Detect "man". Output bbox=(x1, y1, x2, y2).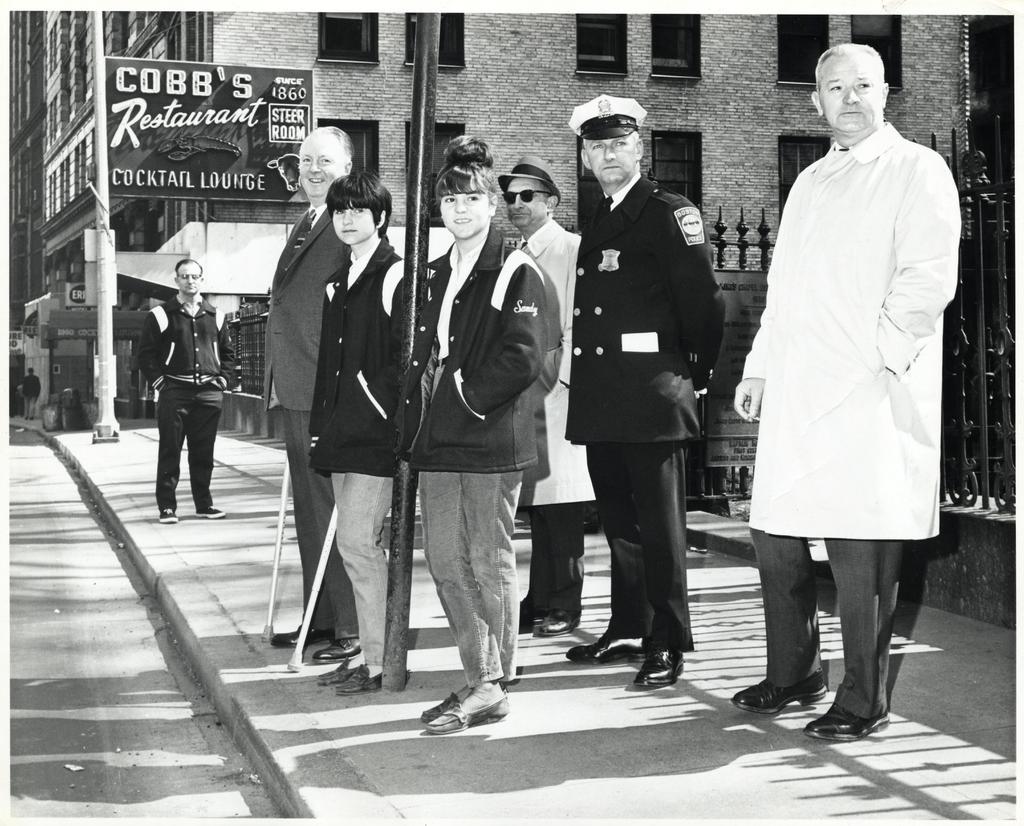
bbox=(738, 0, 973, 708).
